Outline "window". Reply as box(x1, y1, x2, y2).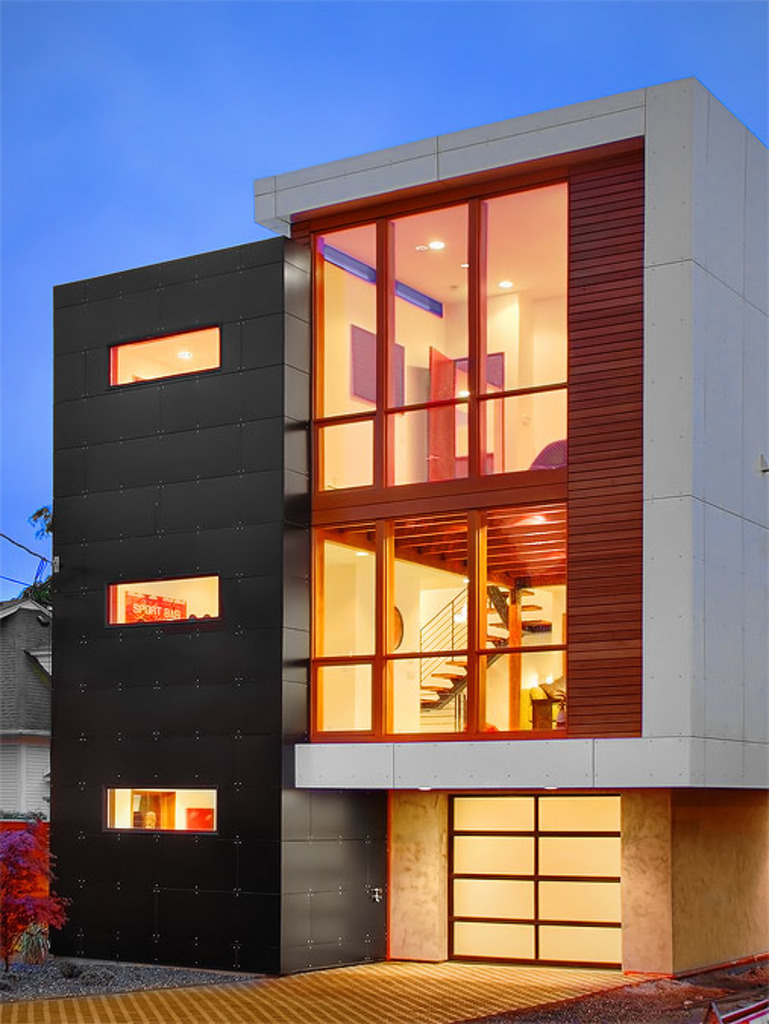
box(312, 498, 564, 740).
